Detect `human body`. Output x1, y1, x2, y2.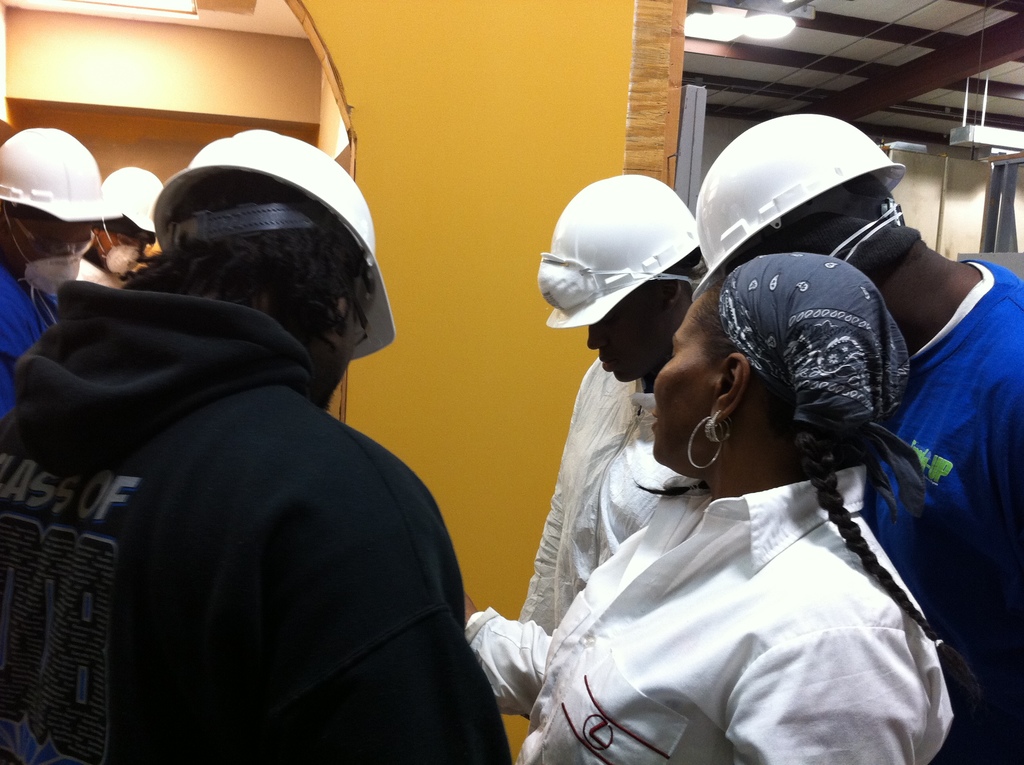
521, 356, 709, 643.
